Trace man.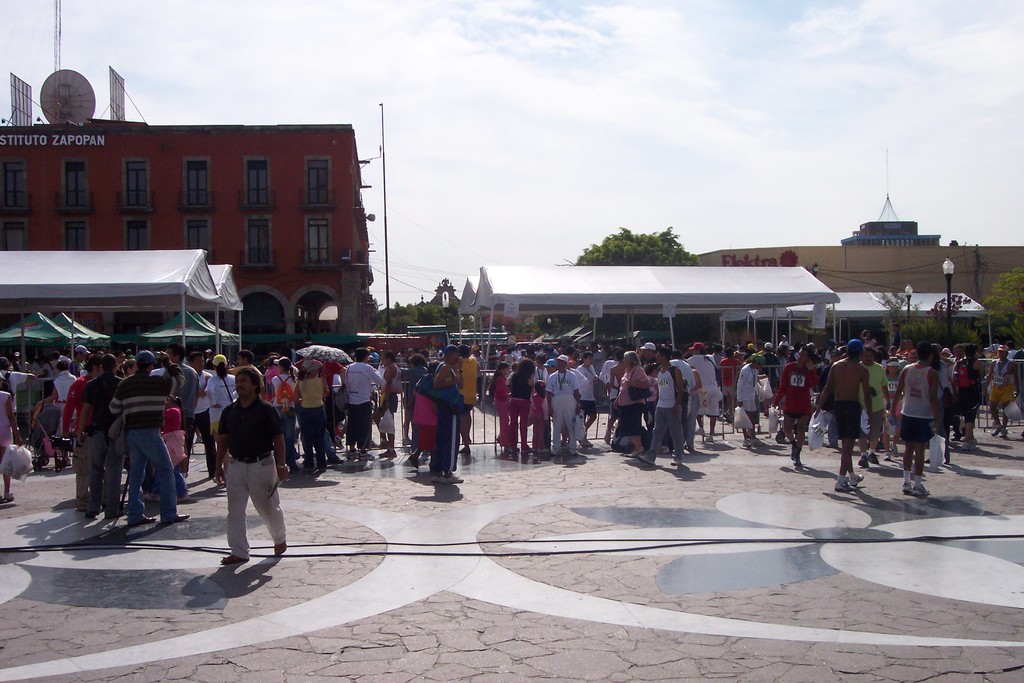
Traced to (left=584, top=343, right=614, bottom=407).
